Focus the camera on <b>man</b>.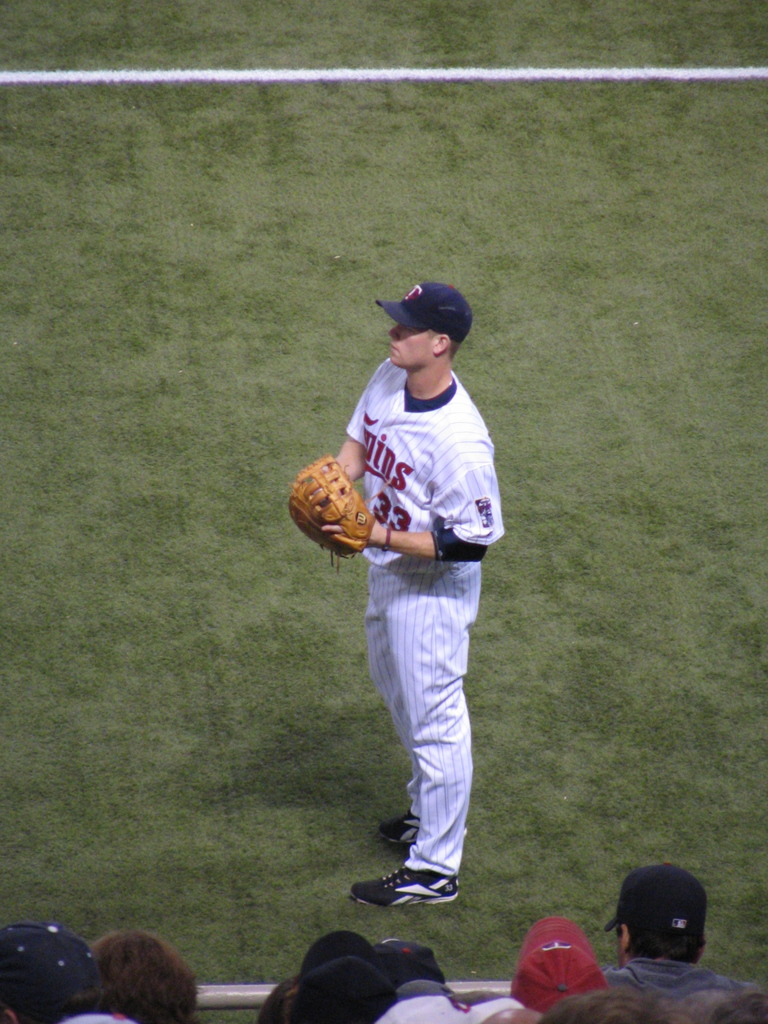
Focus region: x1=374 y1=942 x2=445 y2=984.
